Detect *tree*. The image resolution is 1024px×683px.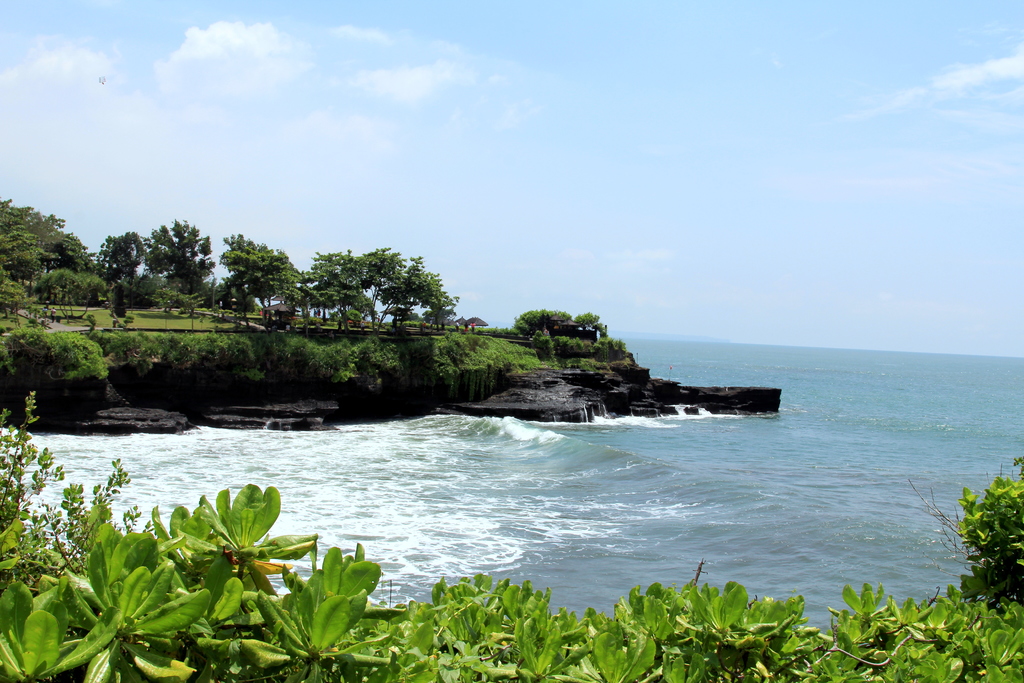
[508,301,569,339].
